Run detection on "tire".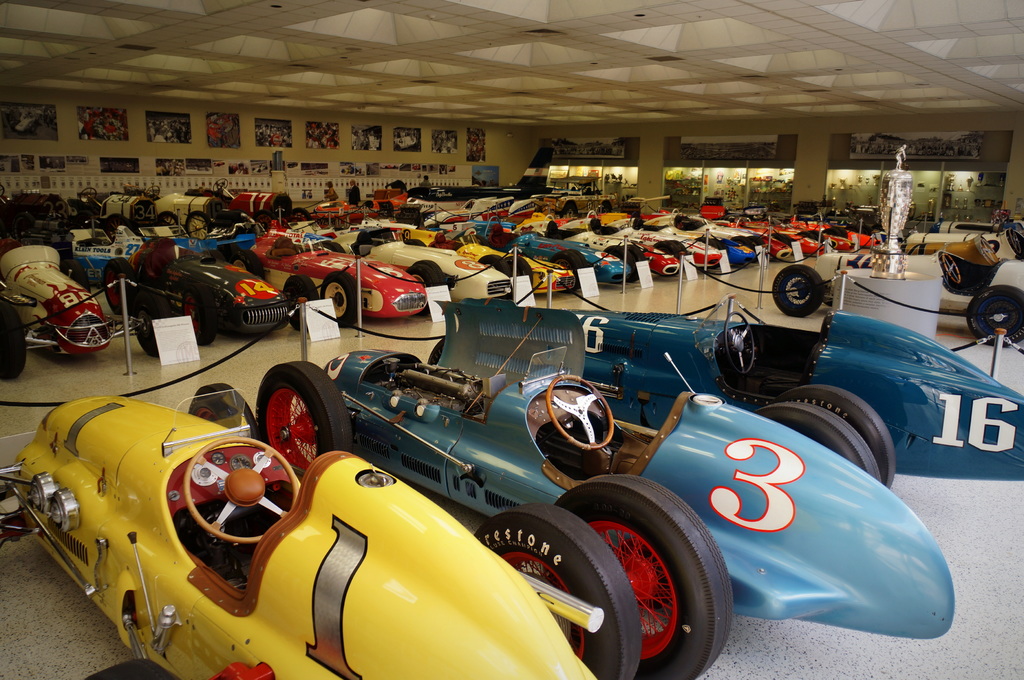
Result: {"left": 404, "top": 265, "right": 440, "bottom": 315}.
